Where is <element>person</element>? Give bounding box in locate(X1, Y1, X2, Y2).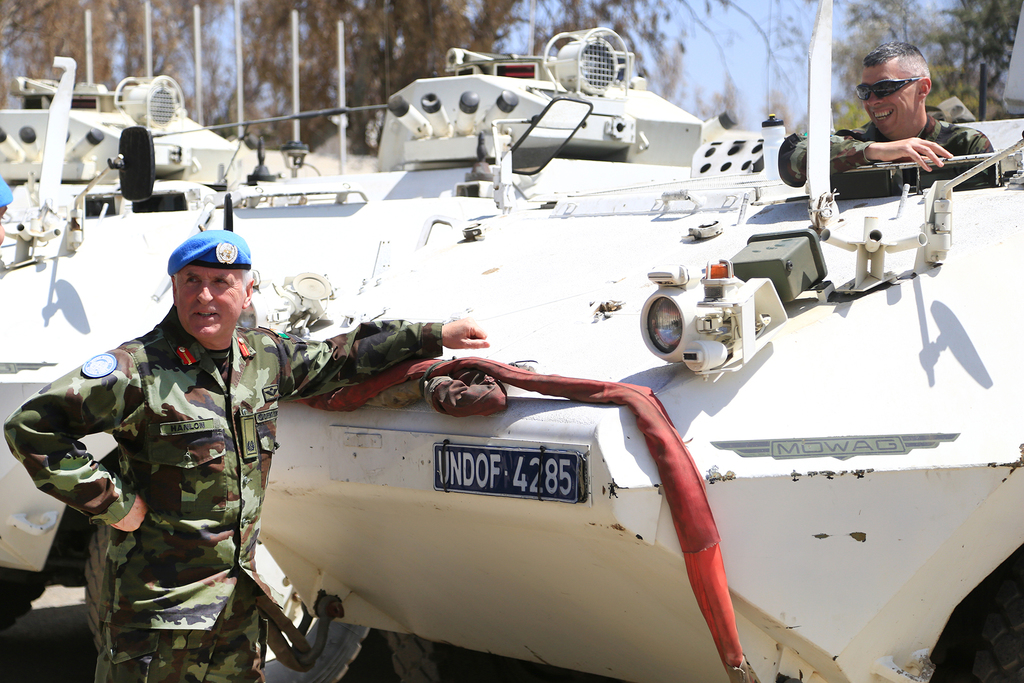
locate(774, 38, 999, 194).
